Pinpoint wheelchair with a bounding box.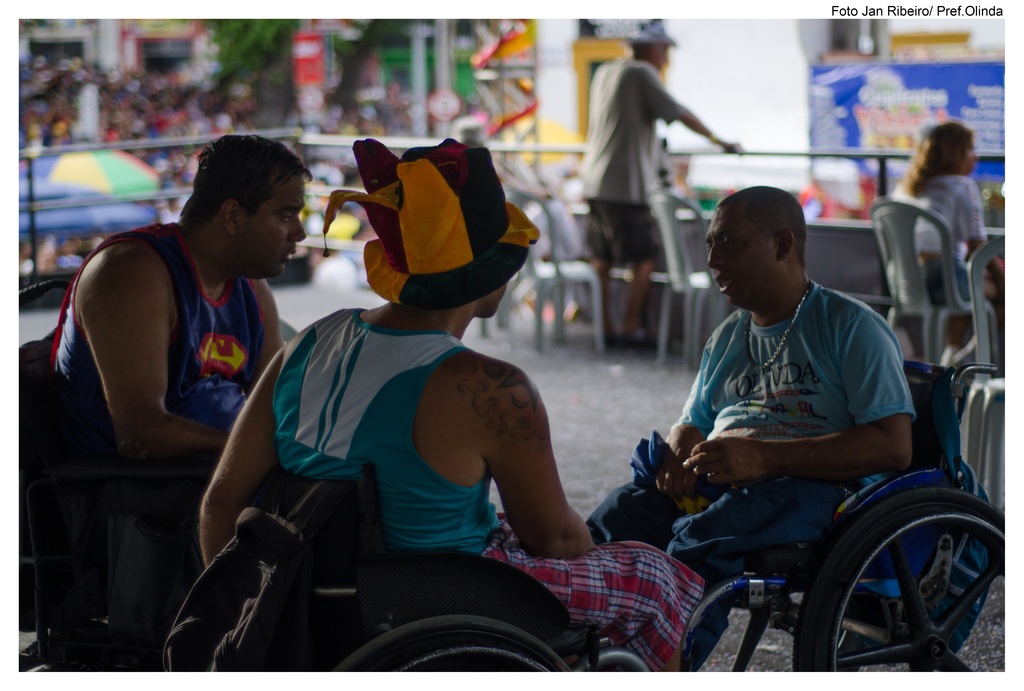
{"left": 159, "top": 444, "right": 608, "bottom": 690}.
